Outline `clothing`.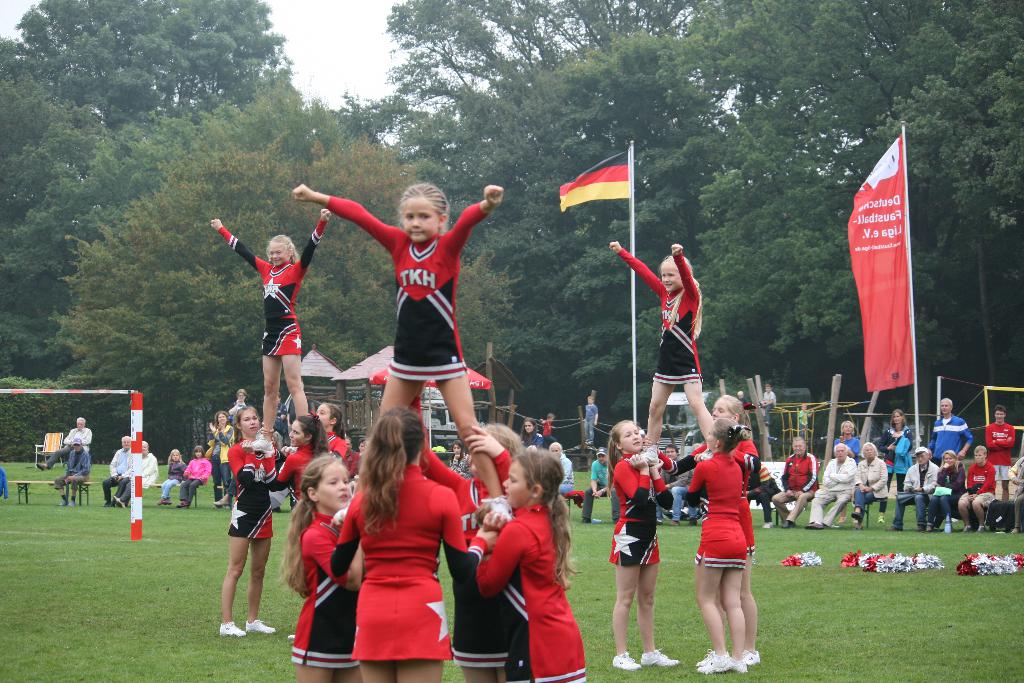
Outline: crop(980, 421, 1018, 490).
